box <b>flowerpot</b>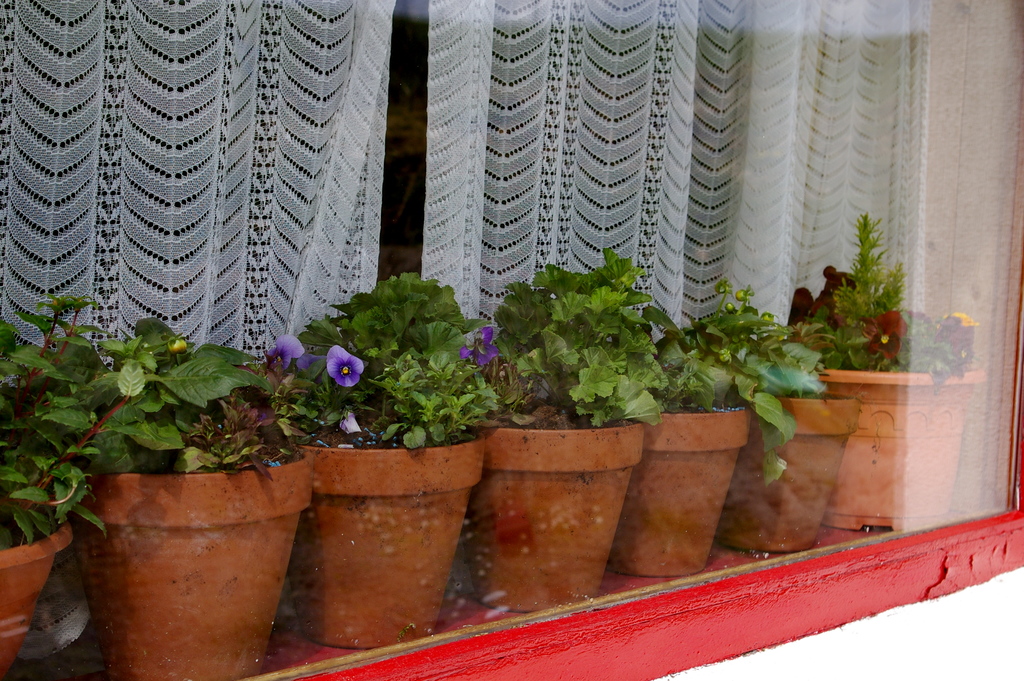
pyautogui.locateOnScreen(609, 408, 750, 578)
